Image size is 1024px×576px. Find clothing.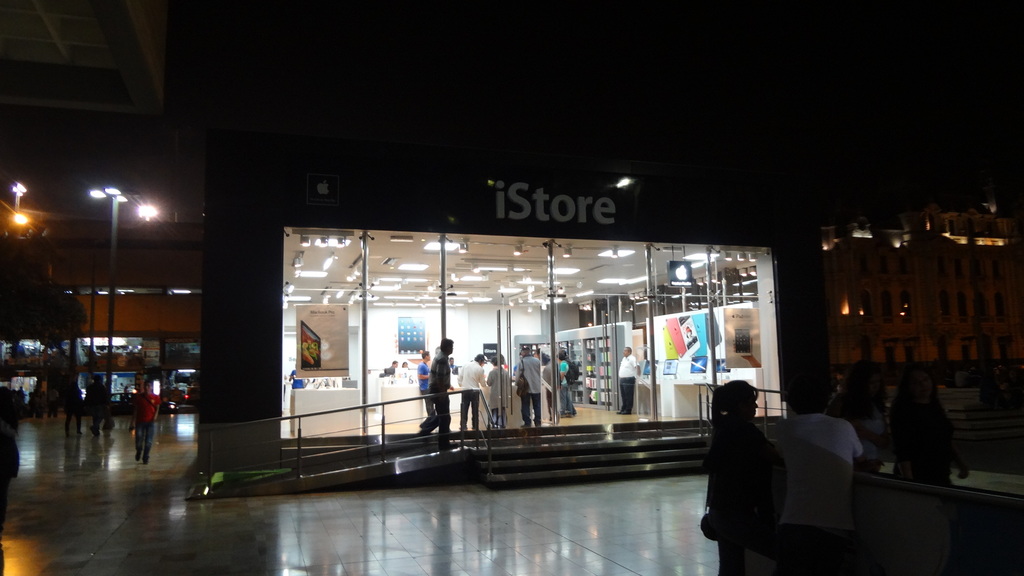
left=782, top=412, right=863, bottom=573.
